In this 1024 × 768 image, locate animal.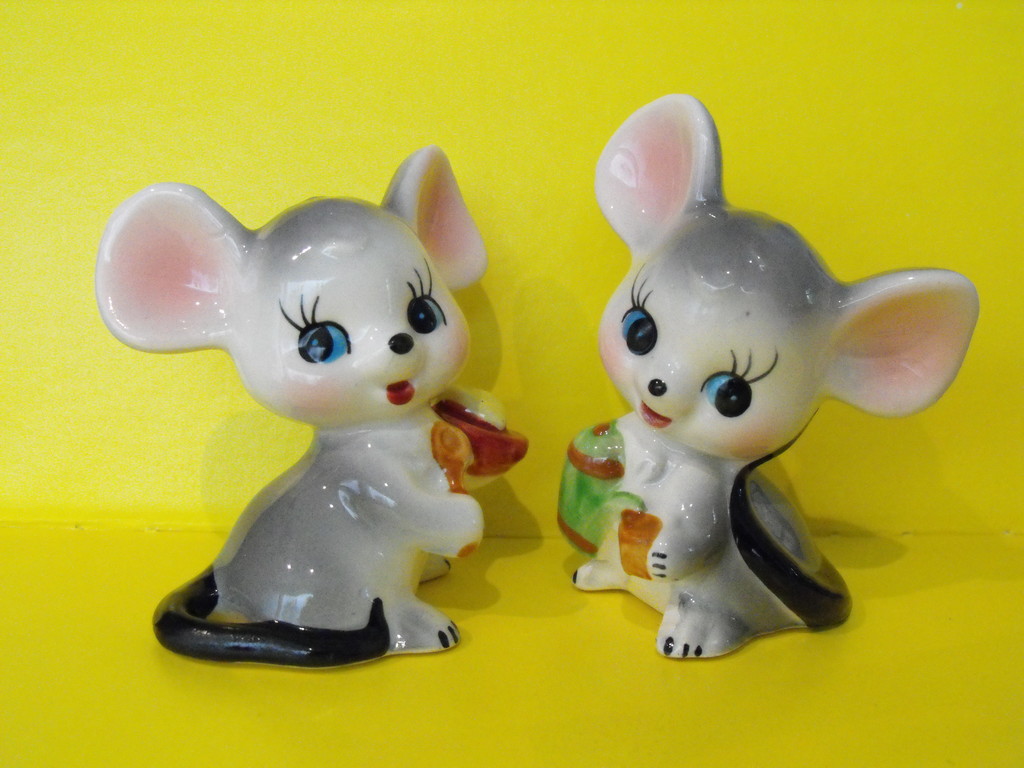
Bounding box: (557,97,983,668).
